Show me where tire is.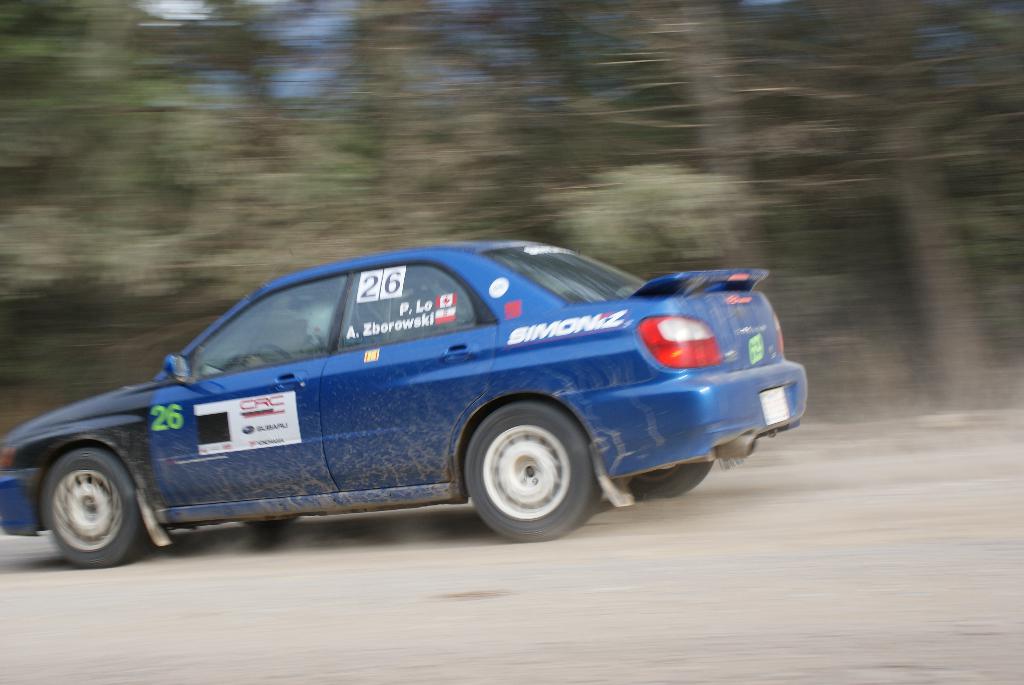
tire is at (237, 517, 294, 533).
